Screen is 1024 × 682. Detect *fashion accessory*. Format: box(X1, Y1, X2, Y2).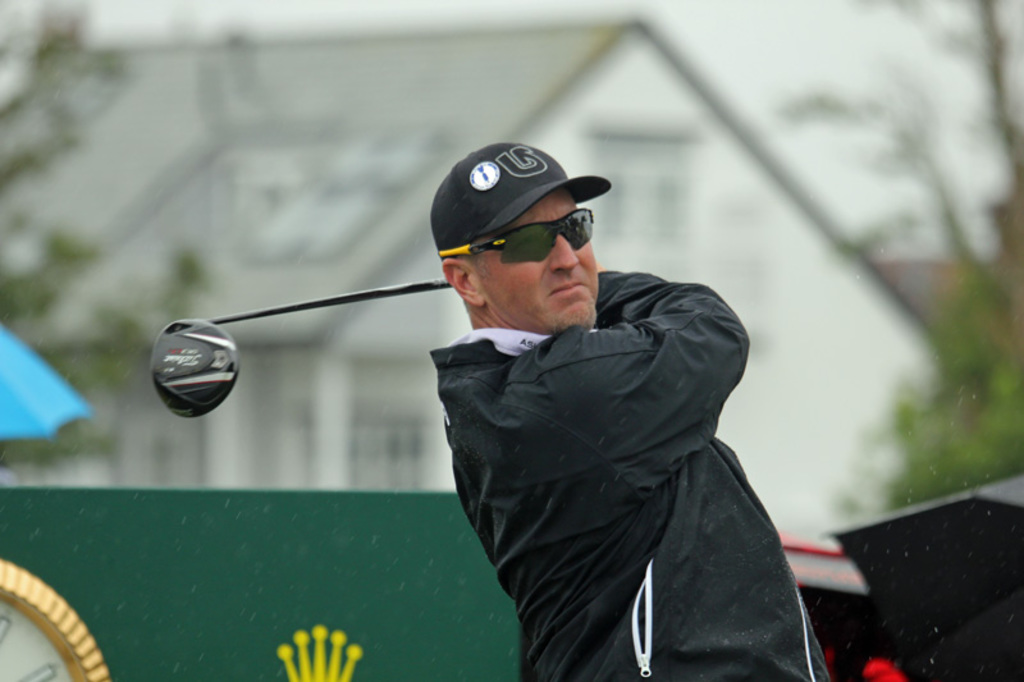
box(438, 206, 591, 265).
